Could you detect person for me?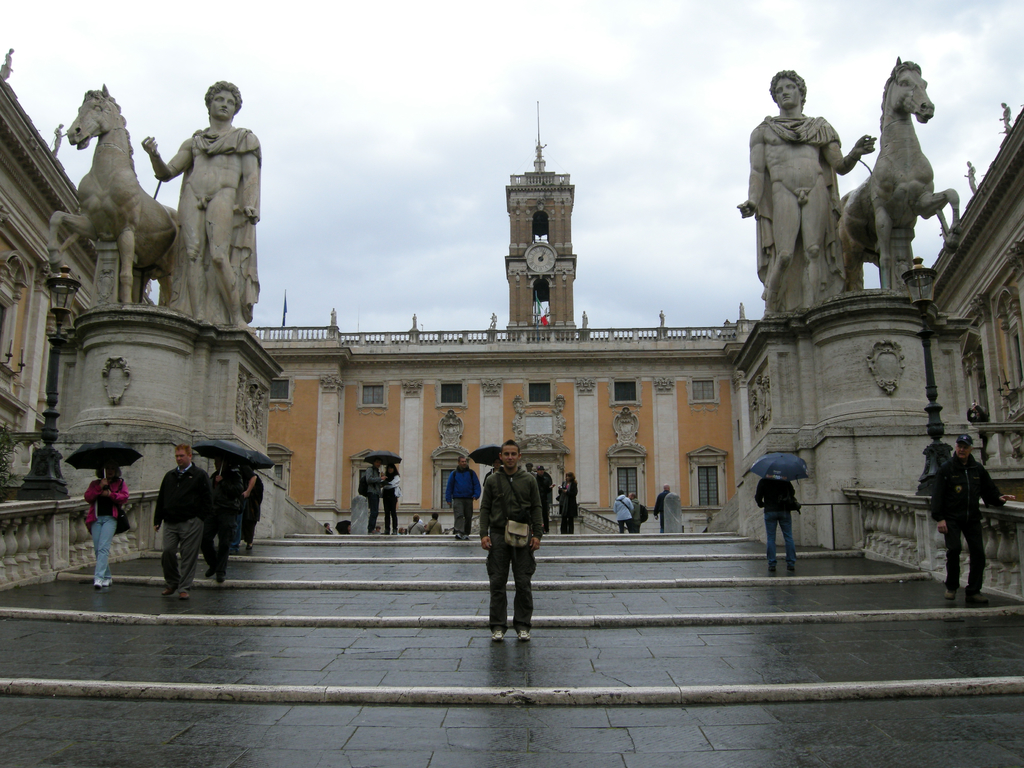
Detection result: 932/425/1007/602.
